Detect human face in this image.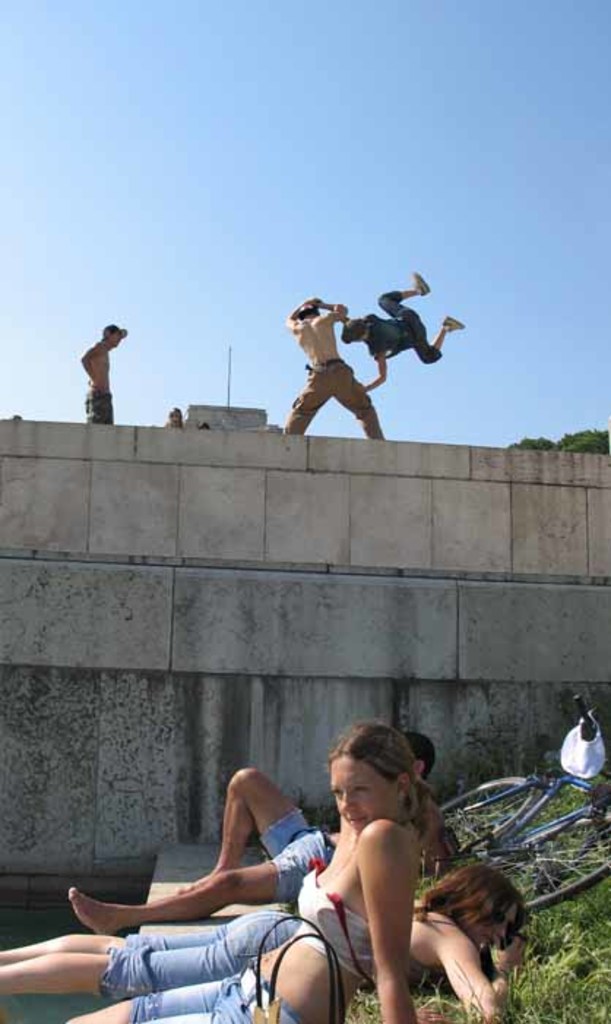
Detection: [left=466, top=904, right=515, bottom=948].
